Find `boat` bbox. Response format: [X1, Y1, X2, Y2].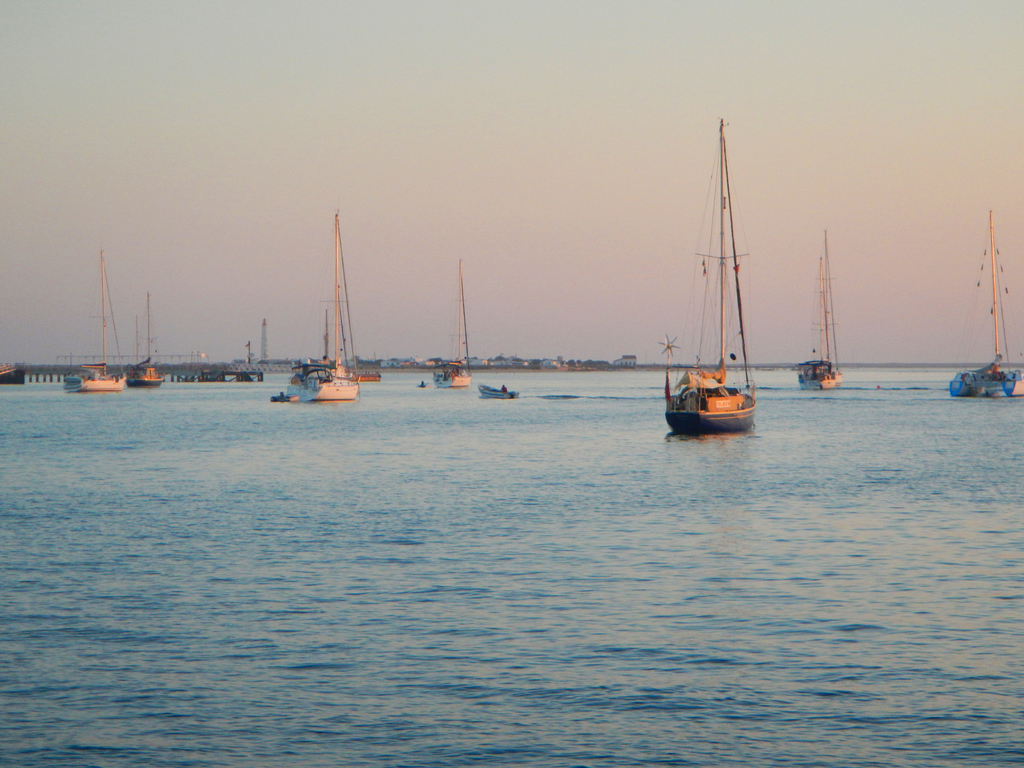
[131, 296, 163, 389].
